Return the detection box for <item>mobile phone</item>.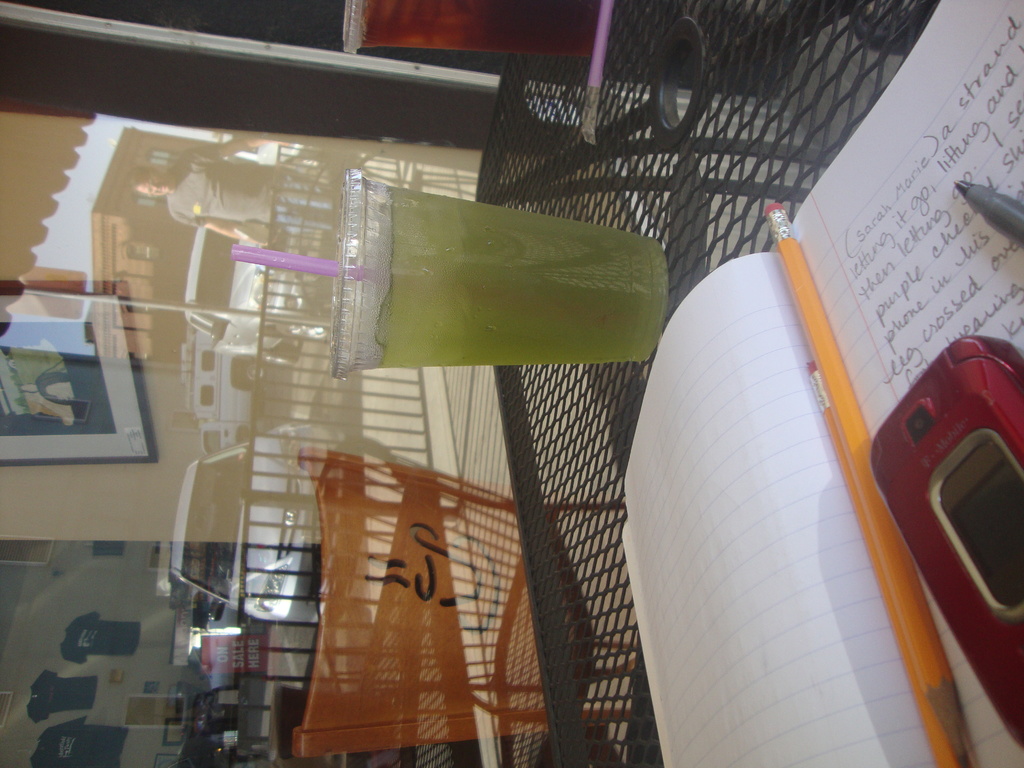
Rect(870, 335, 1023, 616).
